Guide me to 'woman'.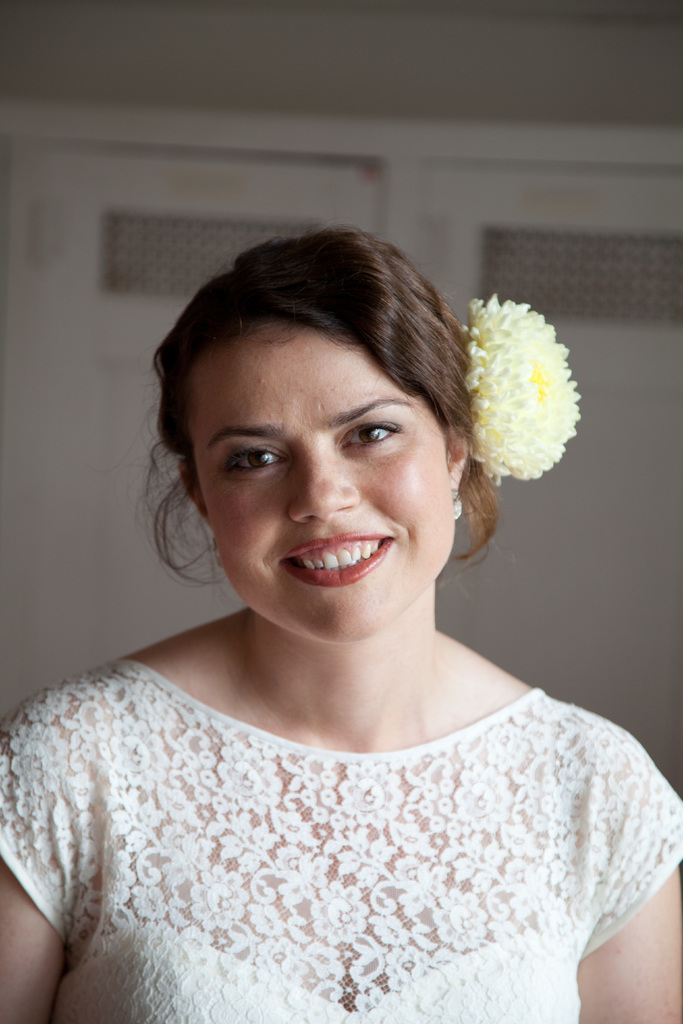
Guidance: {"x1": 0, "y1": 222, "x2": 682, "y2": 1023}.
